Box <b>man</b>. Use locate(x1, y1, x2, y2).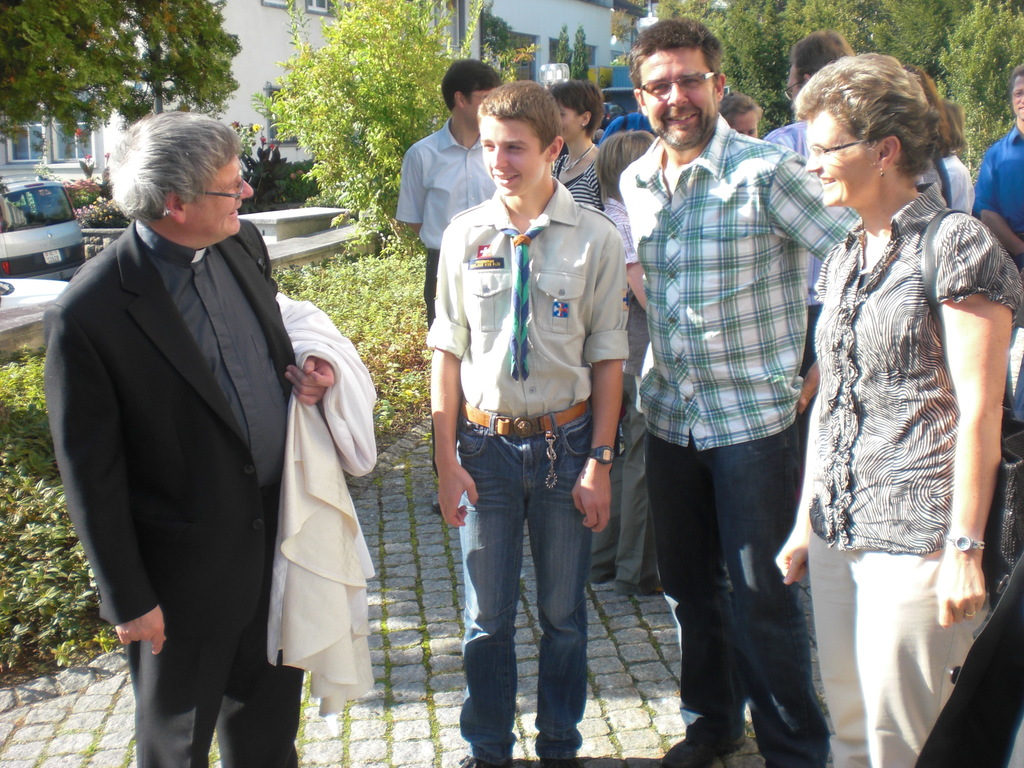
locate(978, 58, 1023, 260).
